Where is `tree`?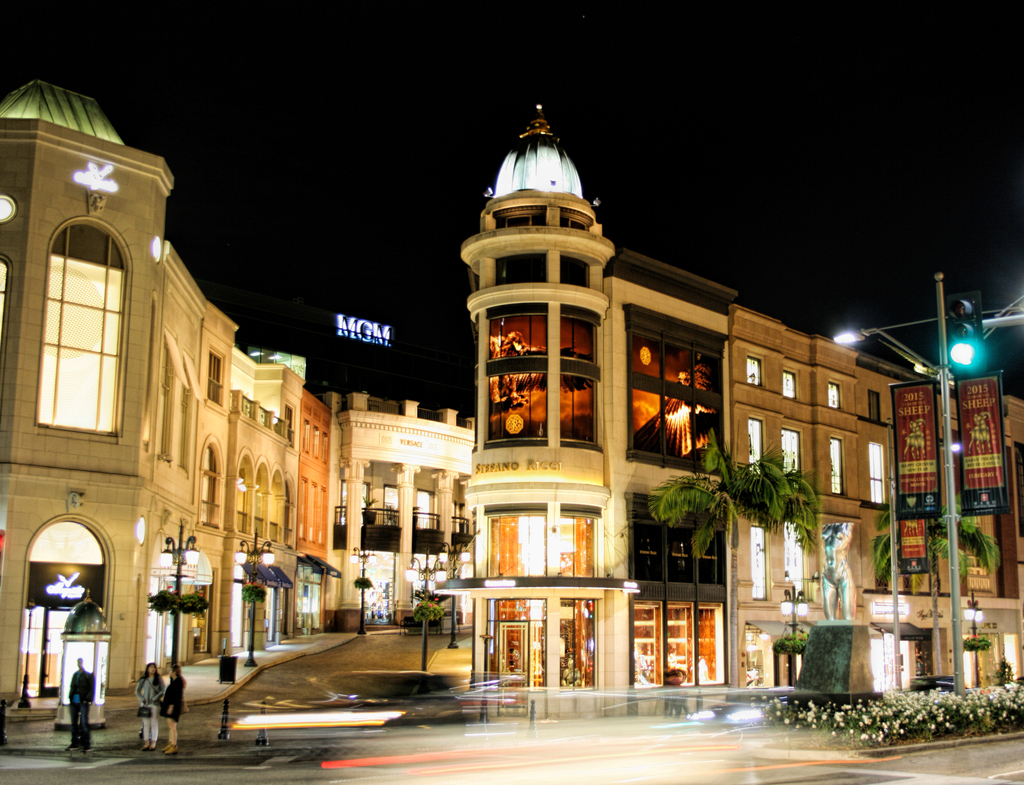
l=872, t=504, r=997, b=679.
